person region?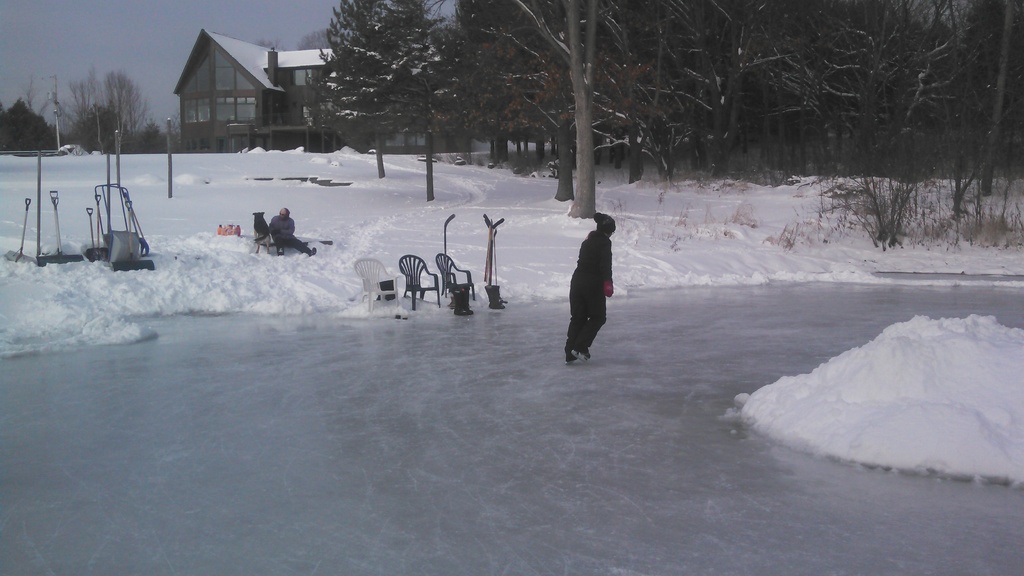
rect(271, 200, 322, 252)
